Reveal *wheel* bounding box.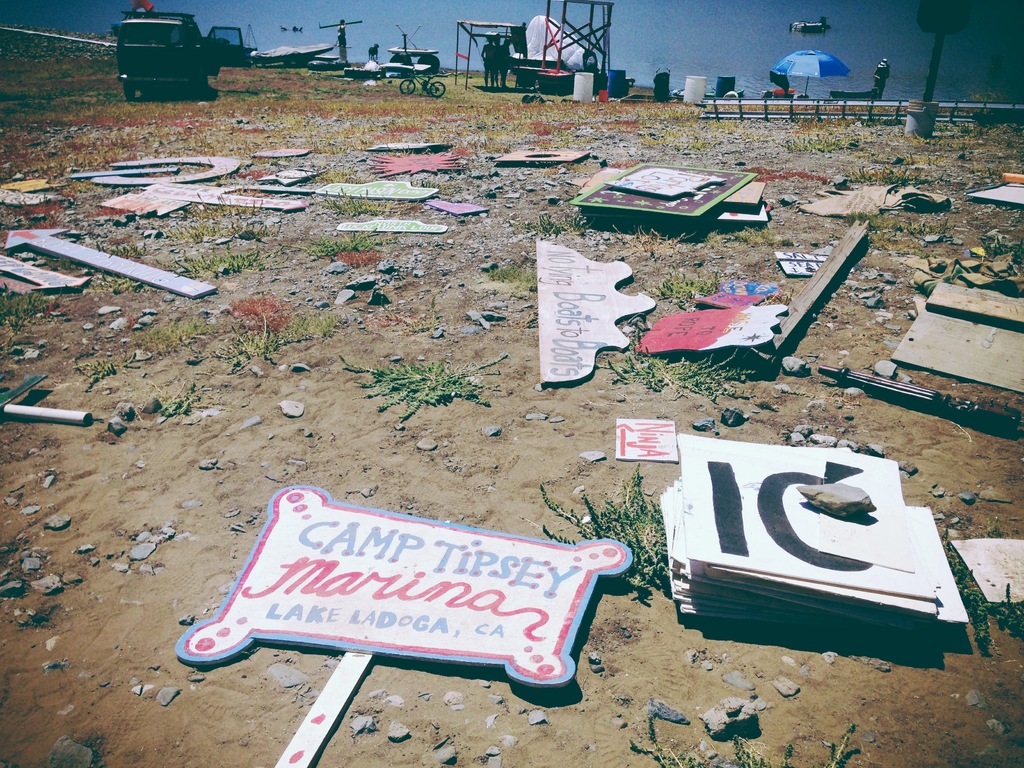
Revealed: (401,79,416,95).
